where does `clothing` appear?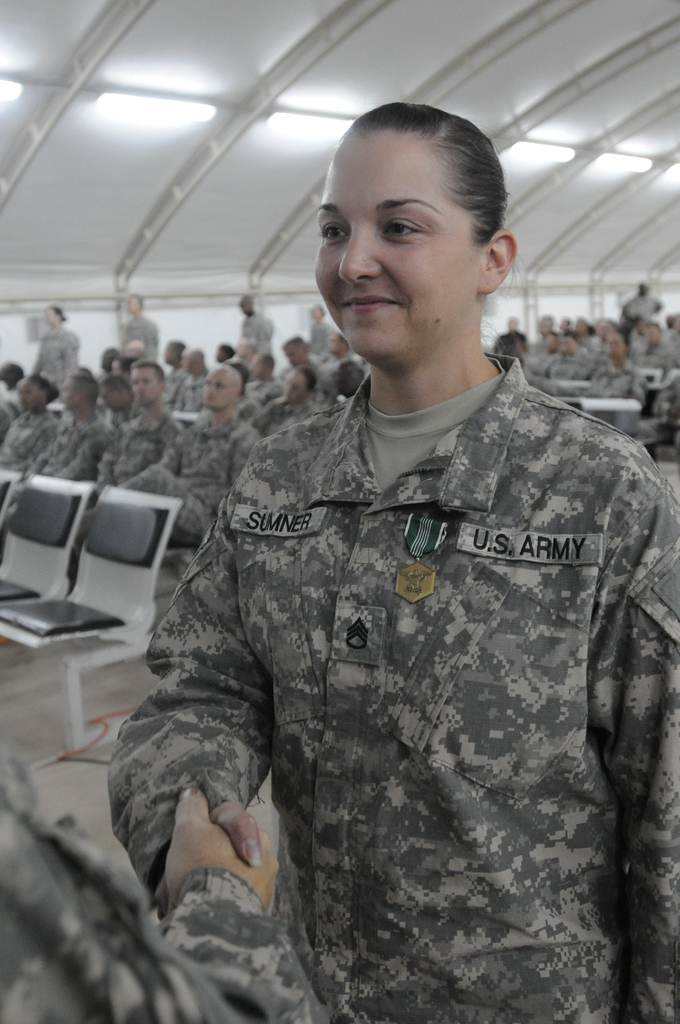
Appears at (left=0, top=731, right=341, bottom=1023).
